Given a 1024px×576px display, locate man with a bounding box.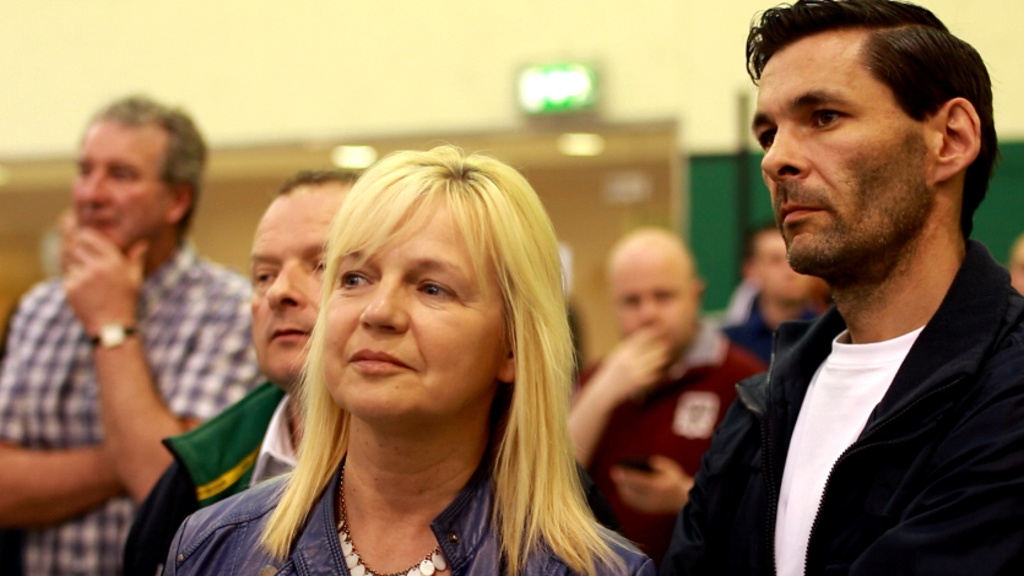
Located: box=[719, 211, 819, 379].
